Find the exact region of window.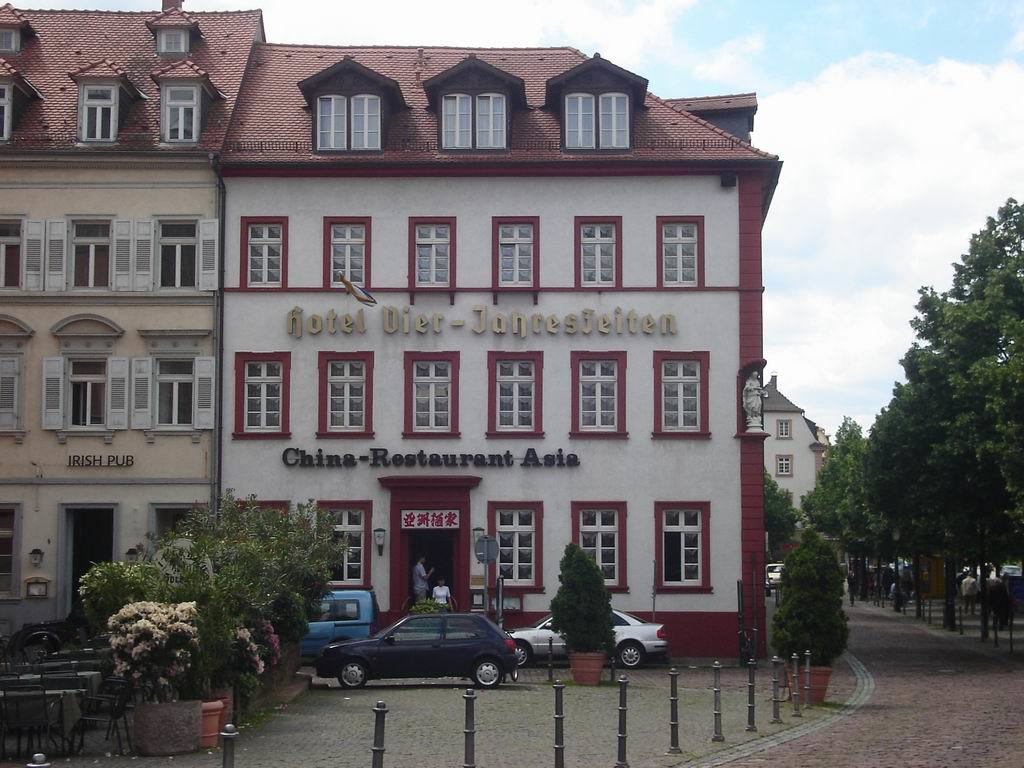
Exact region: BBox(155, 24, 189, 50).
